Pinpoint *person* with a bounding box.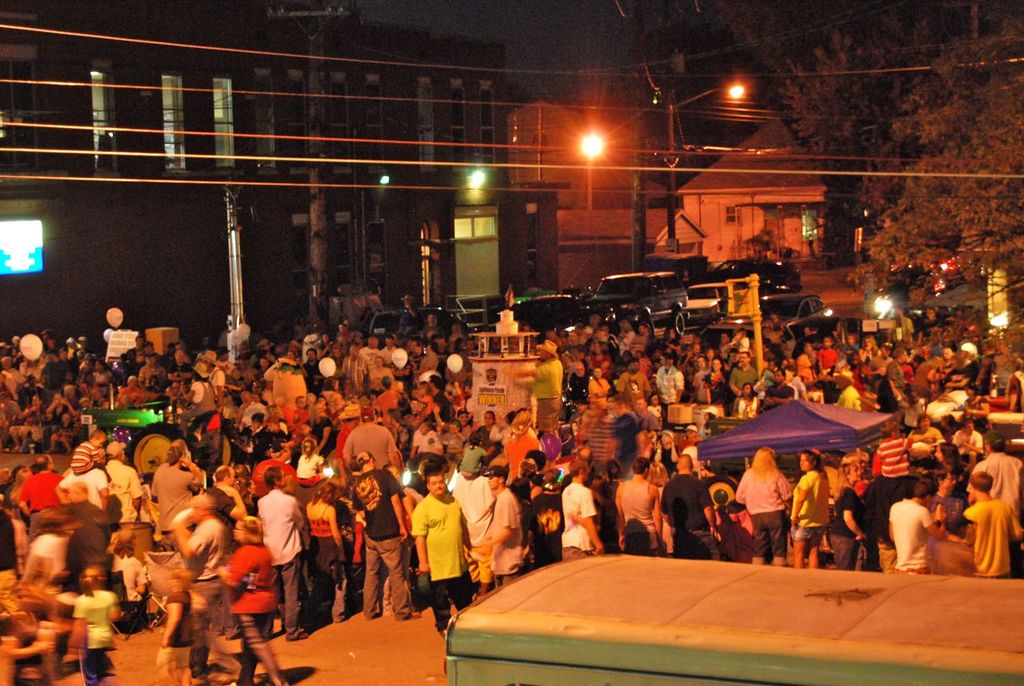
(558,463,605,561).
